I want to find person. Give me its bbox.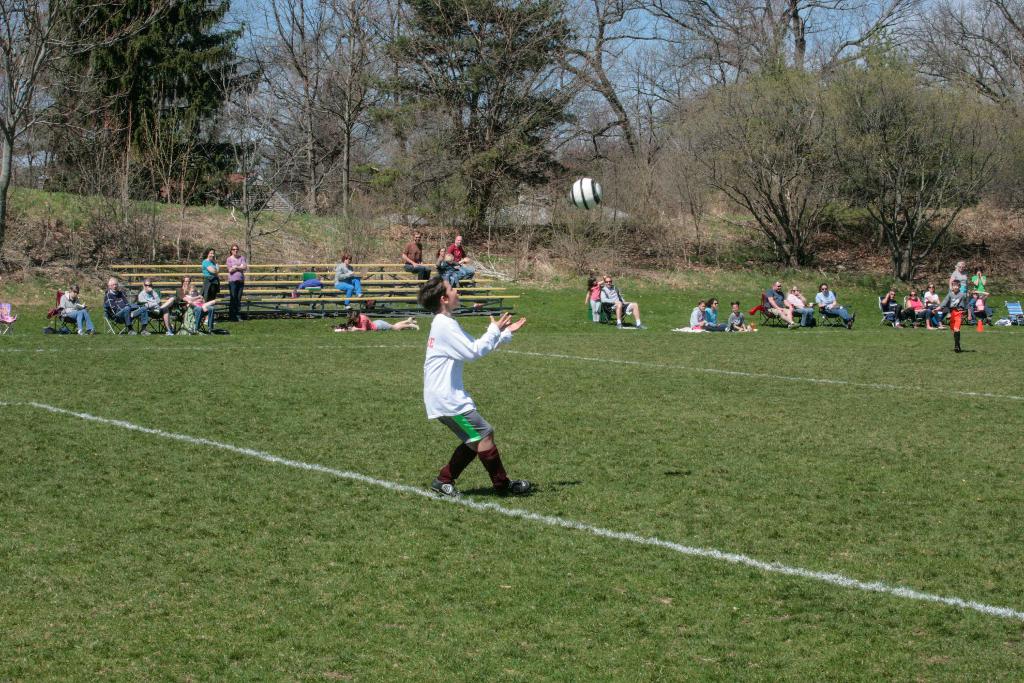
bbox=(787, 289, 815, 327).
